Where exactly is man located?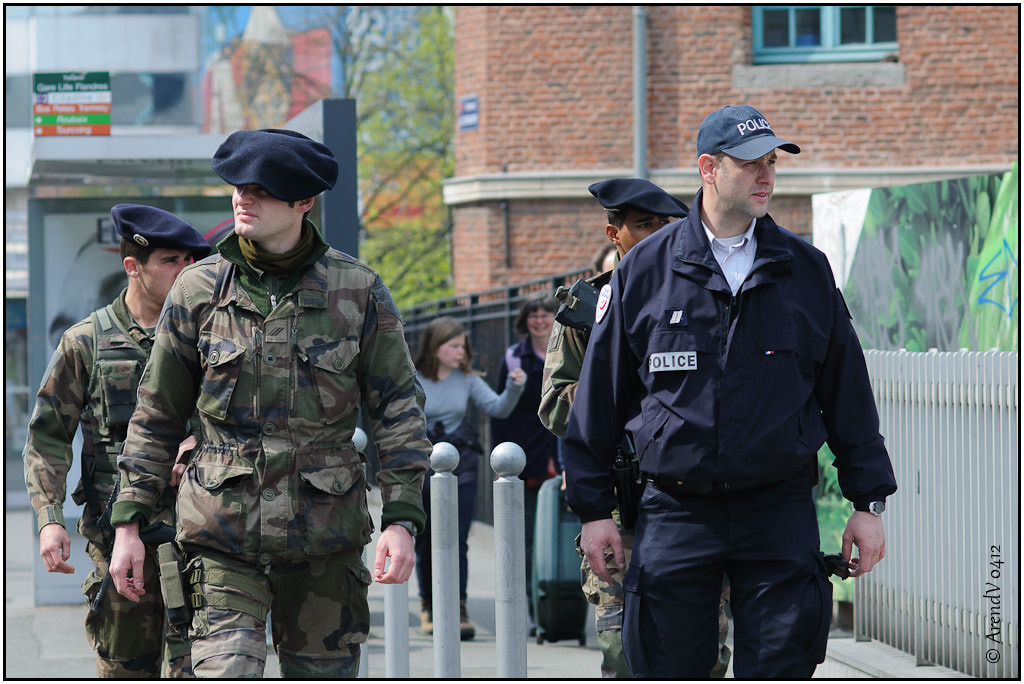
Its bounding box is 106,123,436,683.
